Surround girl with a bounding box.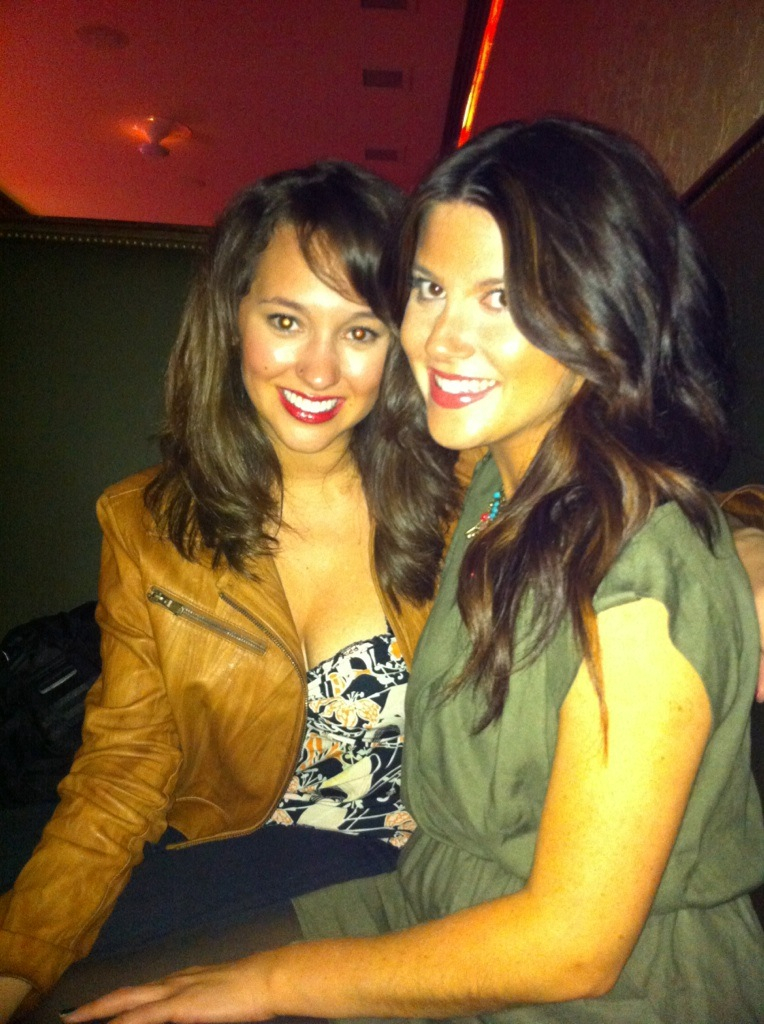
detection(0, 163, 495, 1023).
